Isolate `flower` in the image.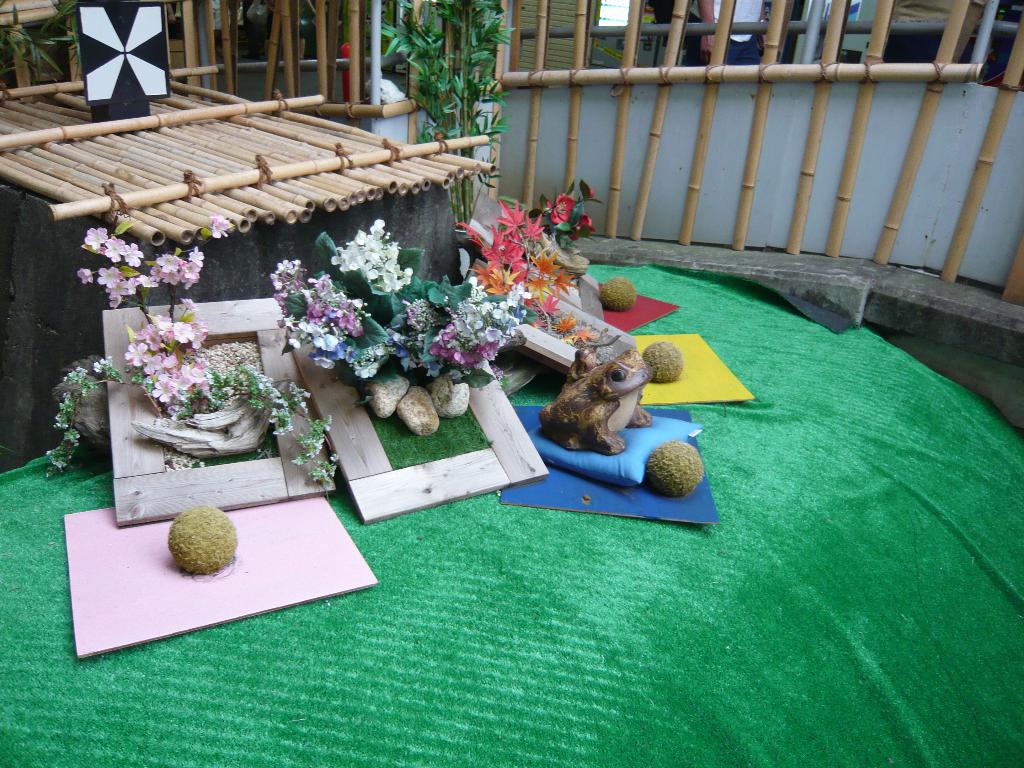
Isolated region: (552, 198, 573, 223).
